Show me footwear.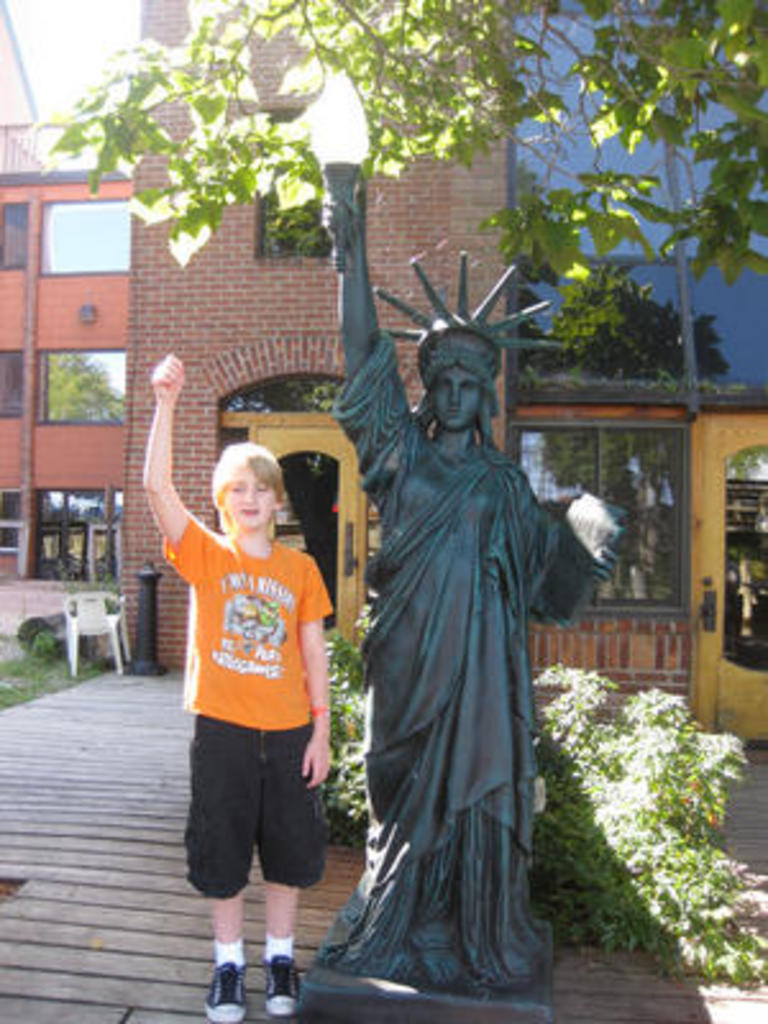
footwear is here: 261, 952, 307, 1016.
